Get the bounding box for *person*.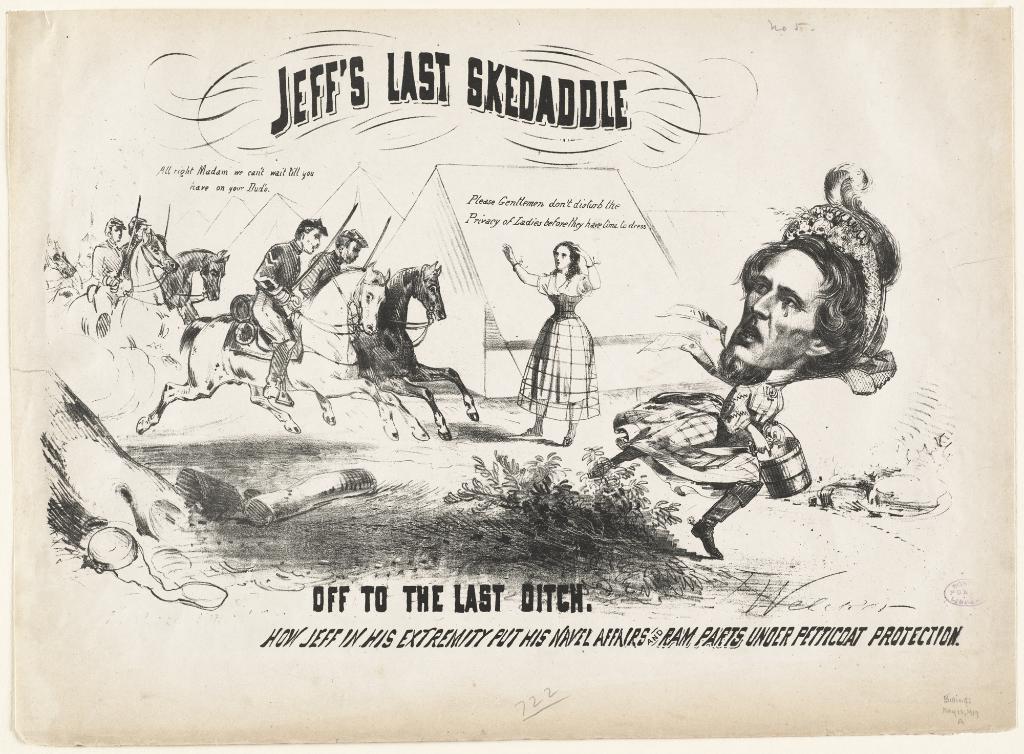
left=252, top=207, right=328, bottom=406.
